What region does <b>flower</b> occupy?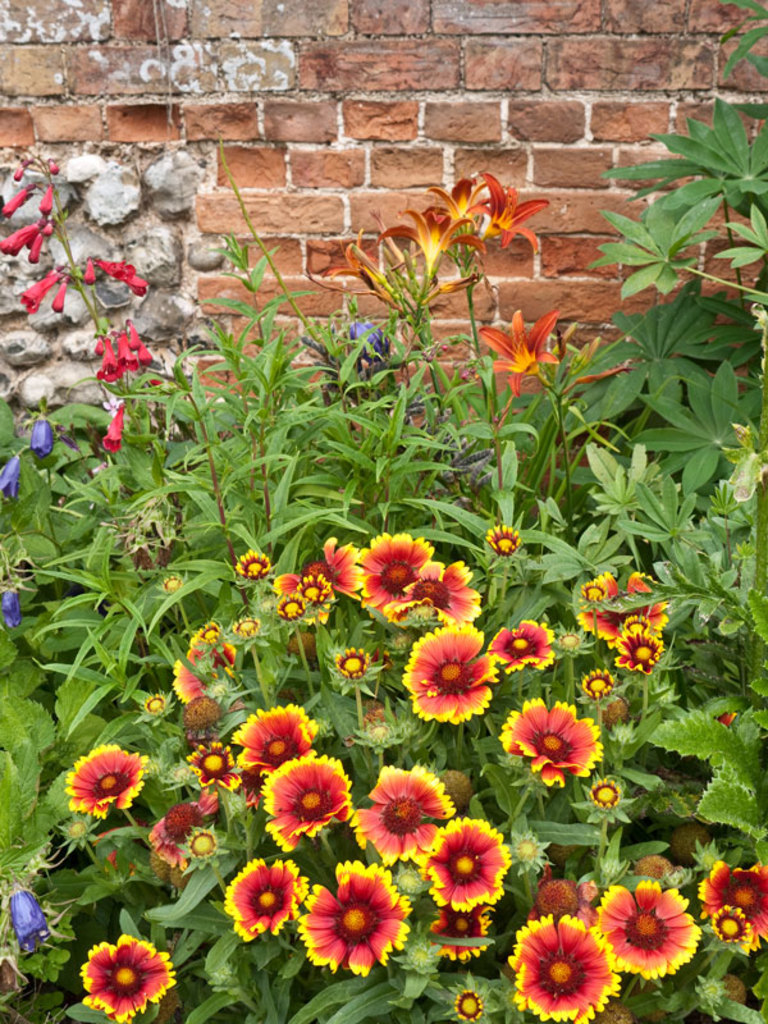
<bbox>488, 616, 556, 675</bbox>.
